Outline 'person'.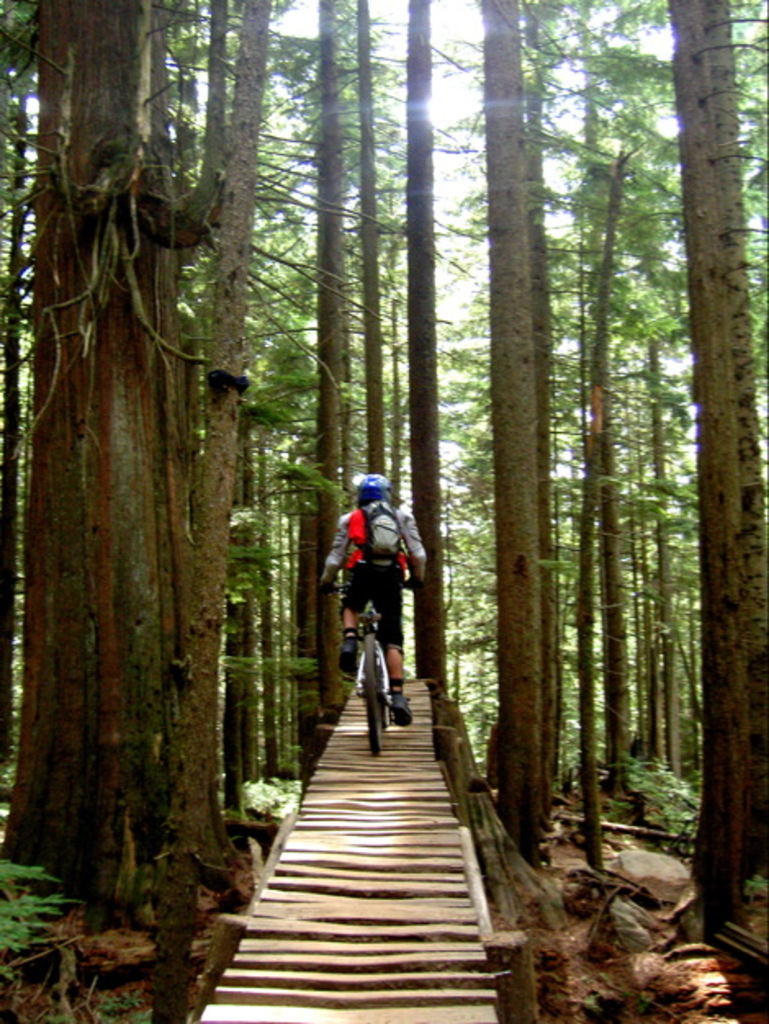
Outline: rect(327, 456, 420, 734).
